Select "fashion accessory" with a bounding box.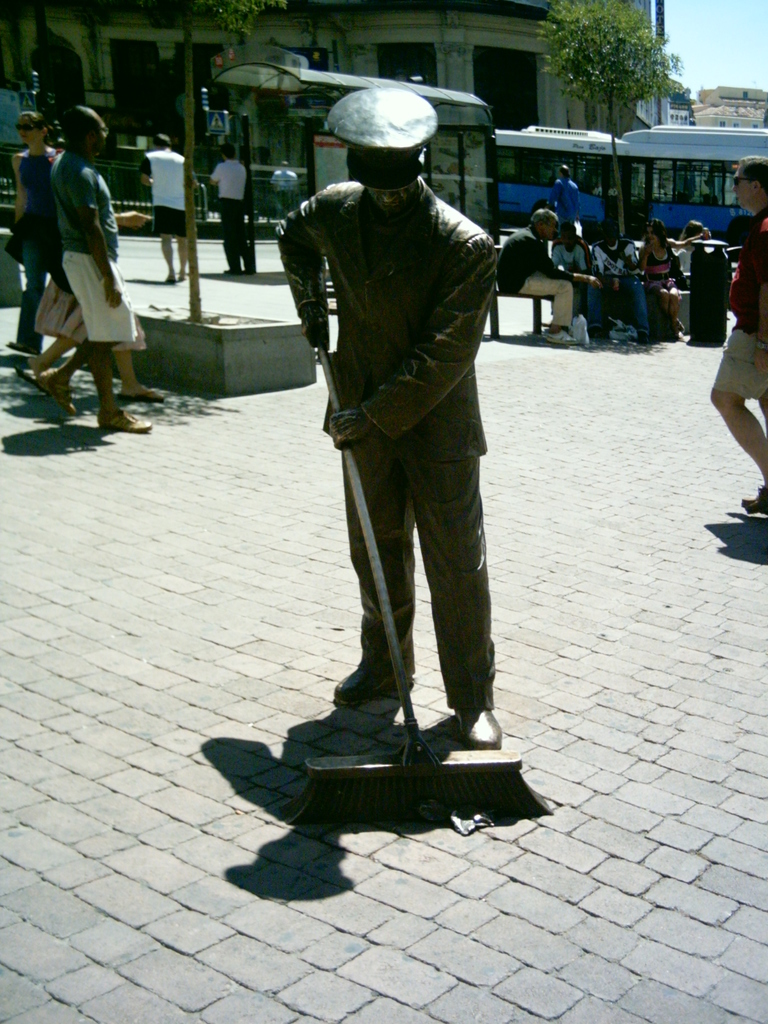
(97,409,154,434).
